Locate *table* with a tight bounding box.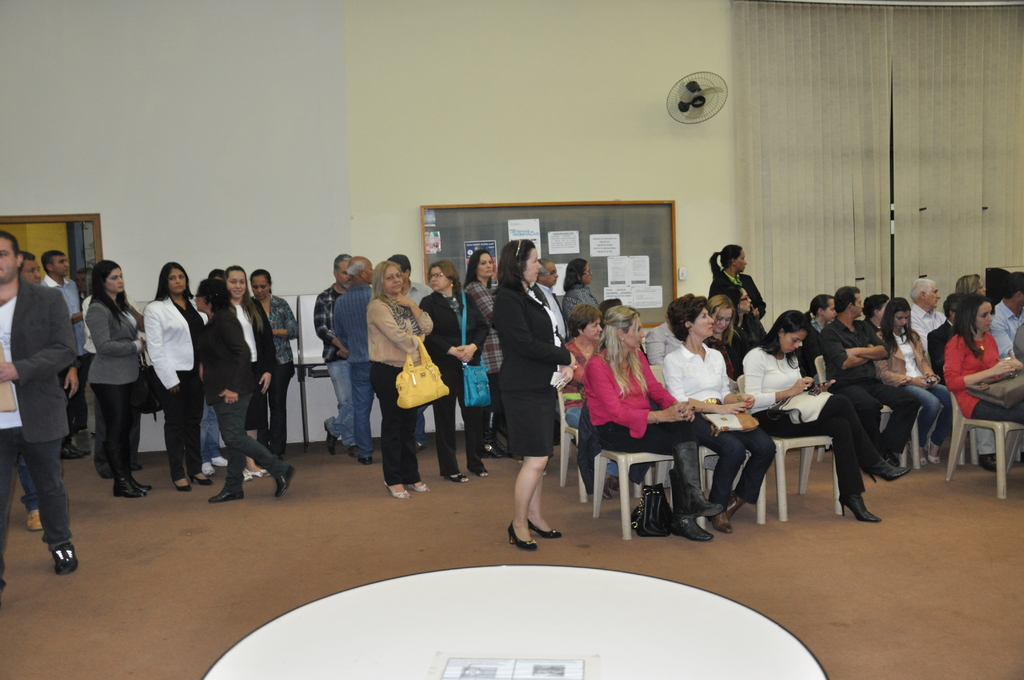
l=172, t=542, r=902, b=679.
